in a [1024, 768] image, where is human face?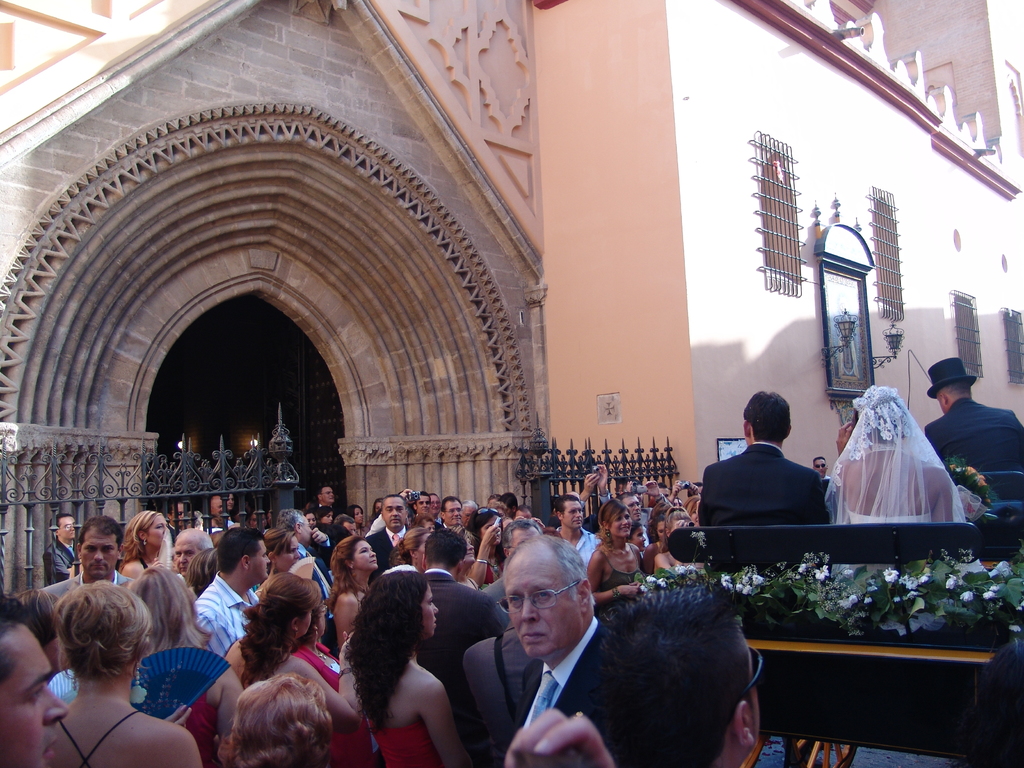
Rect(356, 539, 378, 568).
